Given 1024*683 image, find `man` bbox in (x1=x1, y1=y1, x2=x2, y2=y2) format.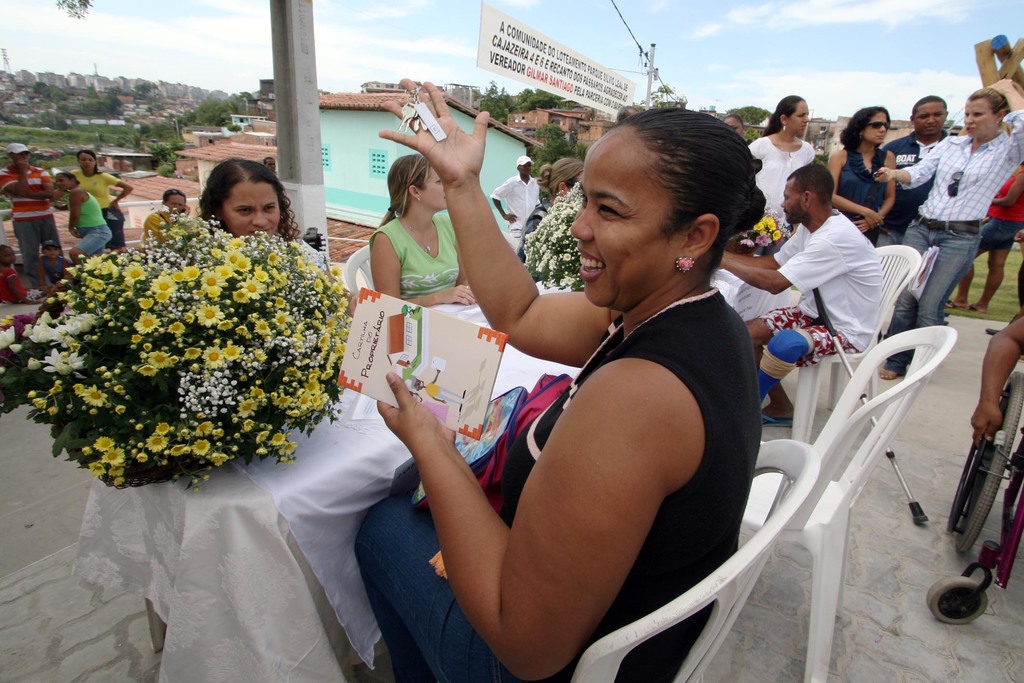
(x1=490, y1=152, x2=541, y2=255).
